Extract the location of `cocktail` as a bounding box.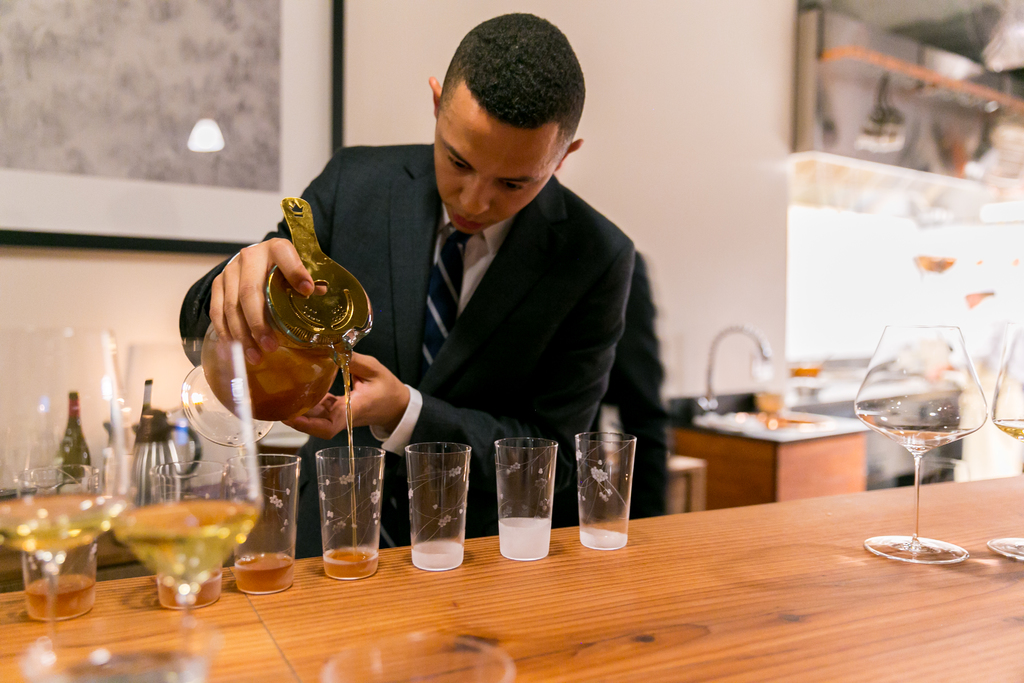
pyautogui.locateOnScreen(318, 440, 388, 579).
